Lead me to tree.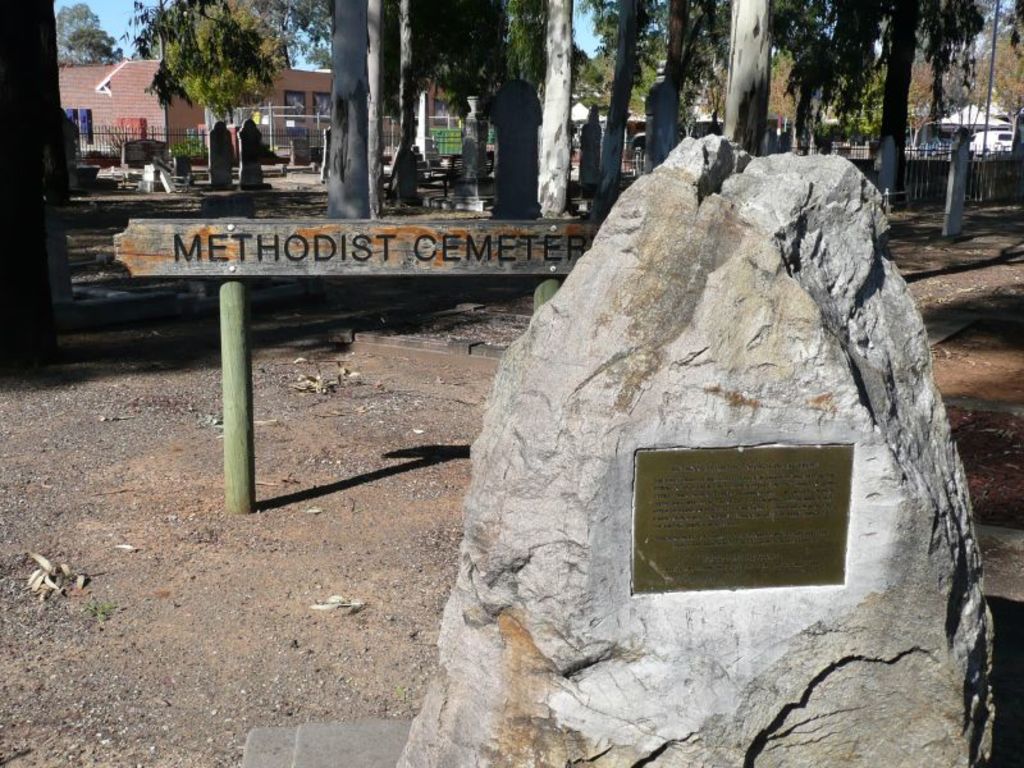
Lead to 521:0:584:225.
